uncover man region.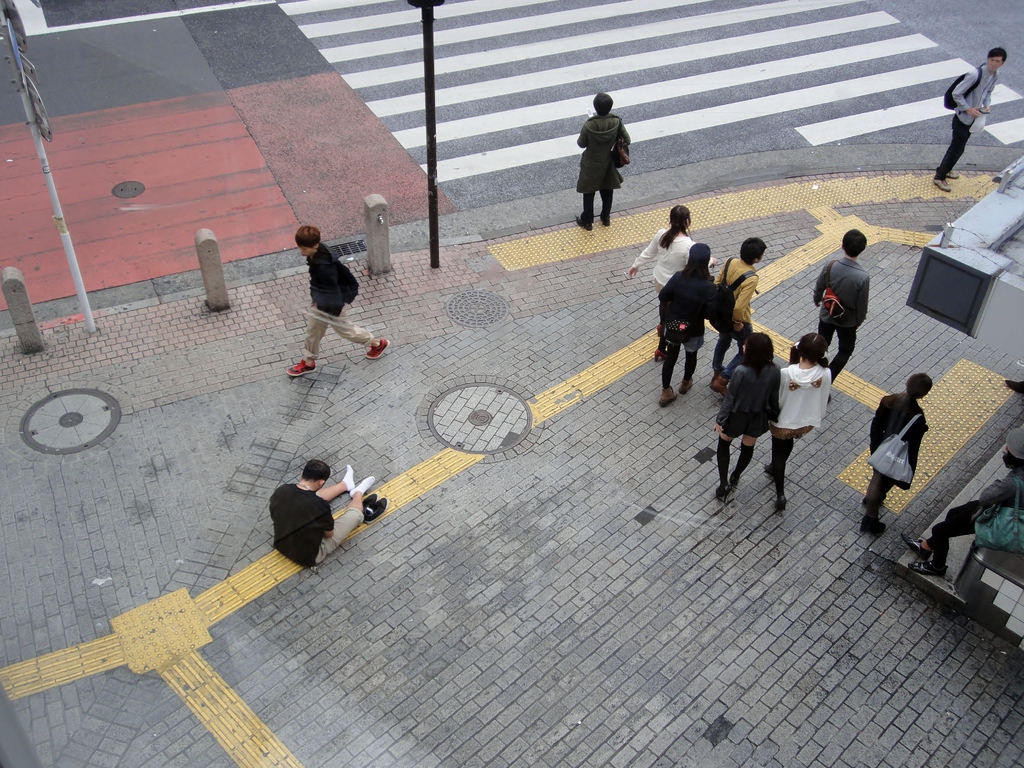
Uncovered: [268, 459, 377, 570].
